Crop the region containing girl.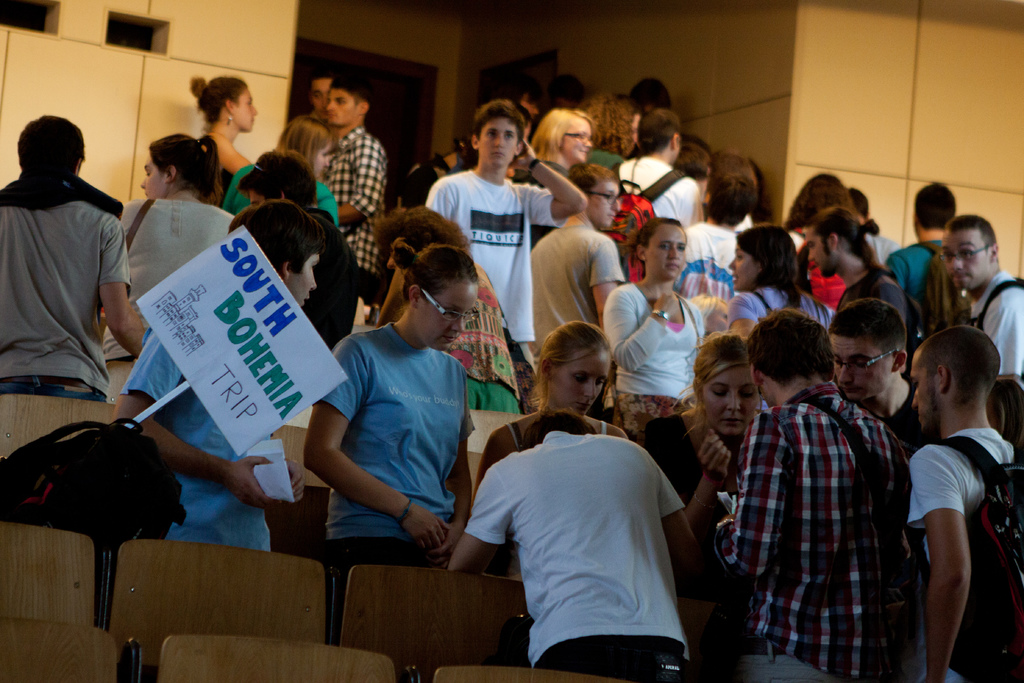
Crop region: (484,322,627,577).
